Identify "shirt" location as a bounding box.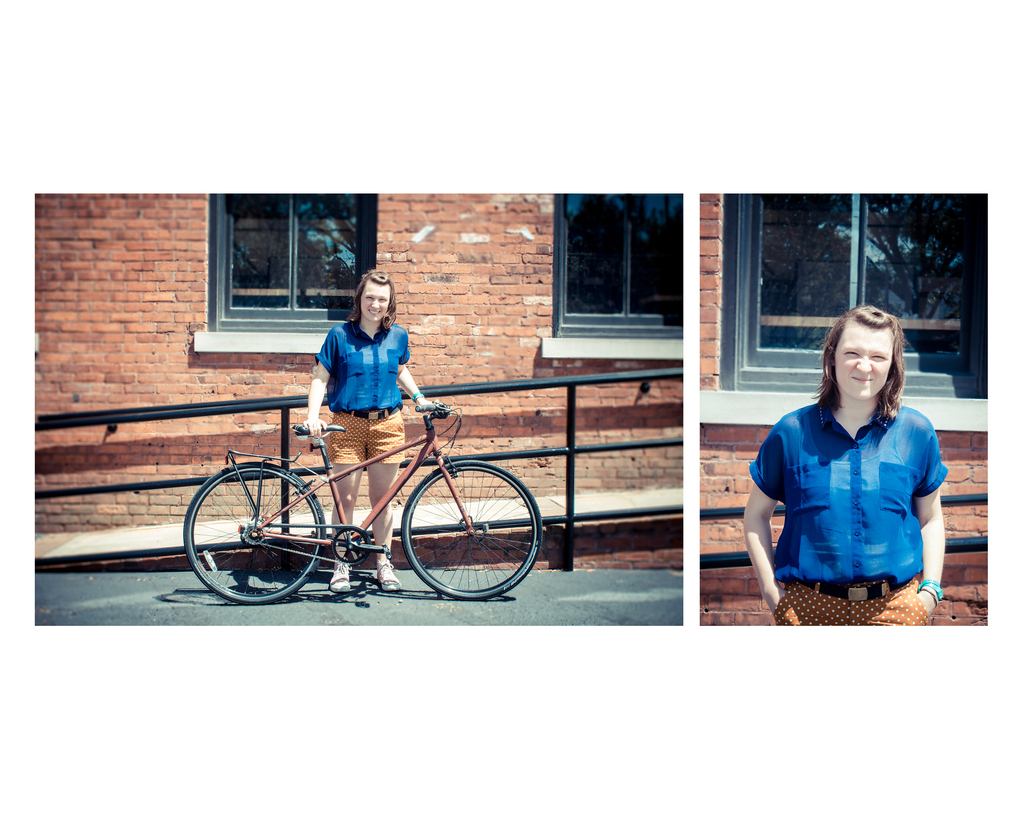
[314, 319, 410, 413].
